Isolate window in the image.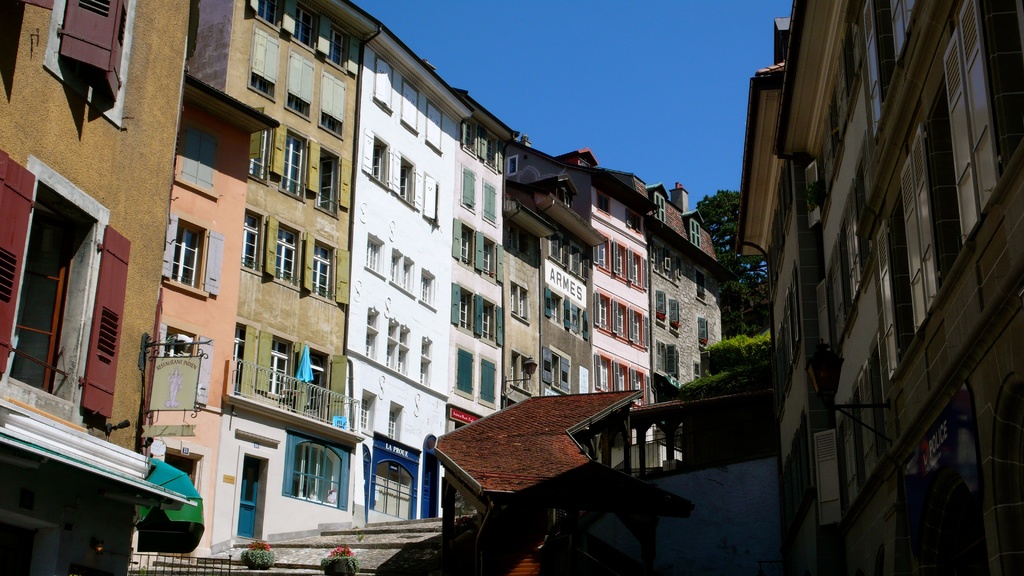
Isolated region: rect(899, 122, 937, 327).
